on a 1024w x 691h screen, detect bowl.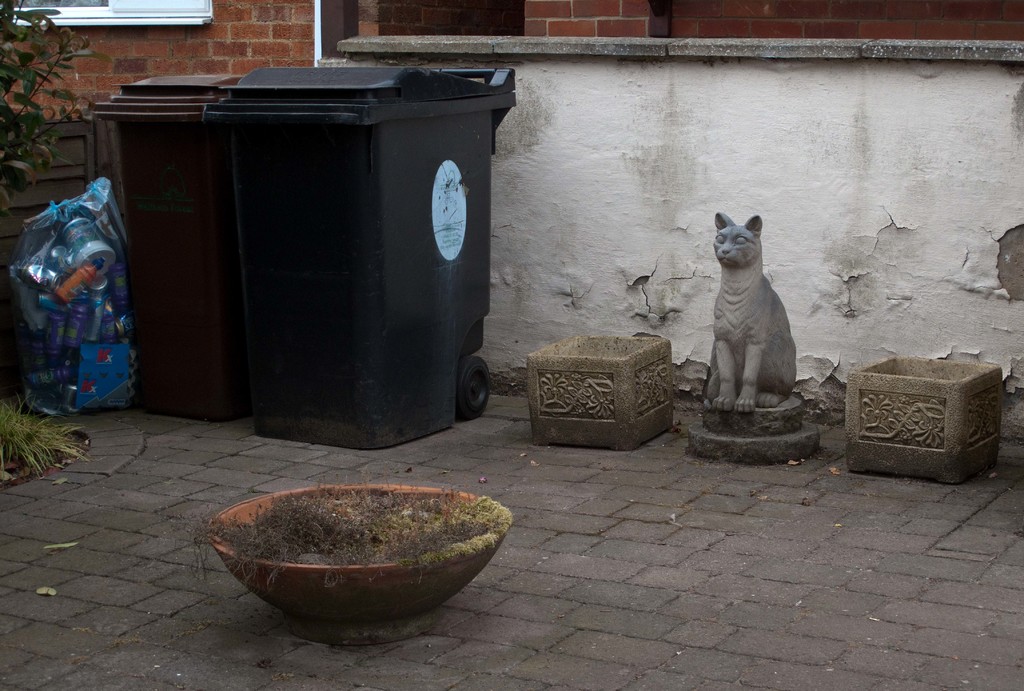
198:475:514:637.
